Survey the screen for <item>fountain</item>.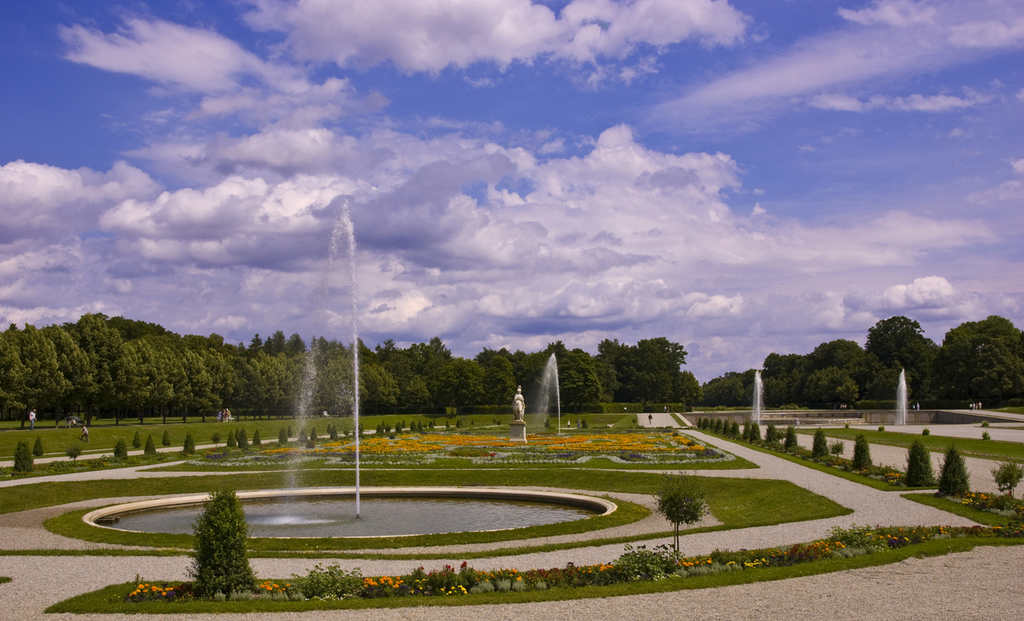
Survey found: {"x1": 536, "y1": 347, "x2": 560, "y2": 439}.
